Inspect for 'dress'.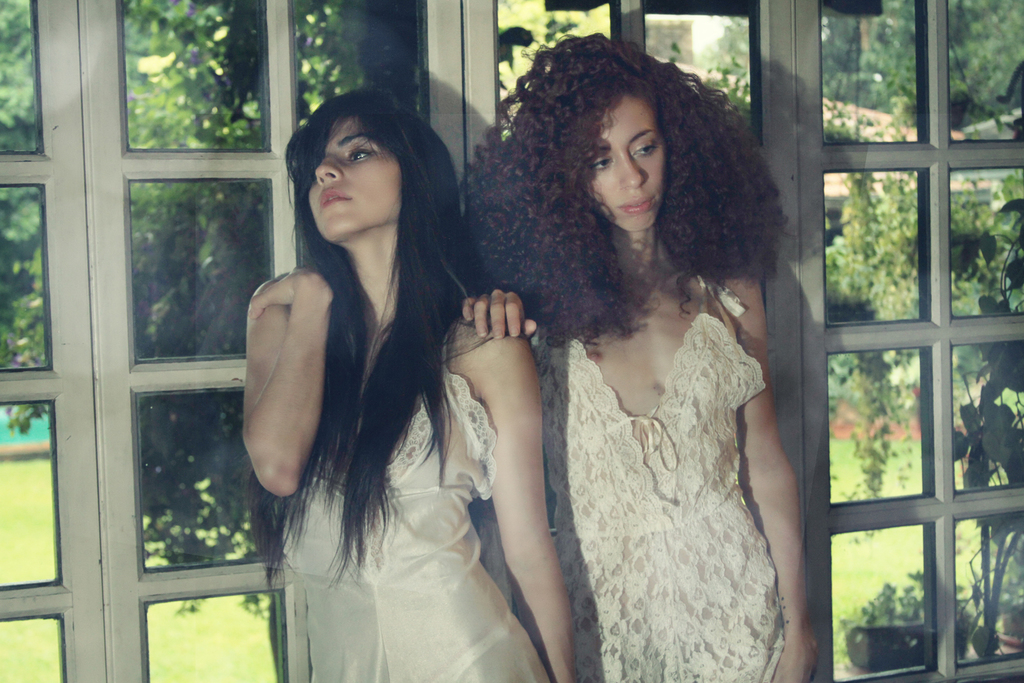
Inspection: (x1=275, y1=336, x2=548, y2=682).
